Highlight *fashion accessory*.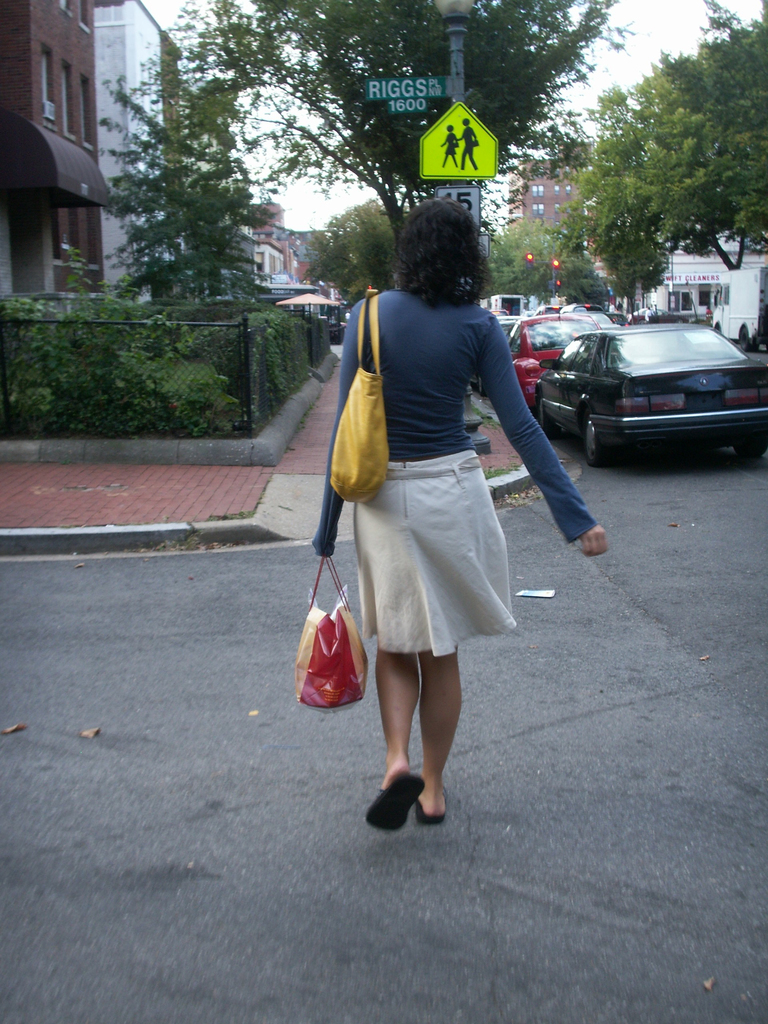
Highlighted region: 328 287 391 504.
